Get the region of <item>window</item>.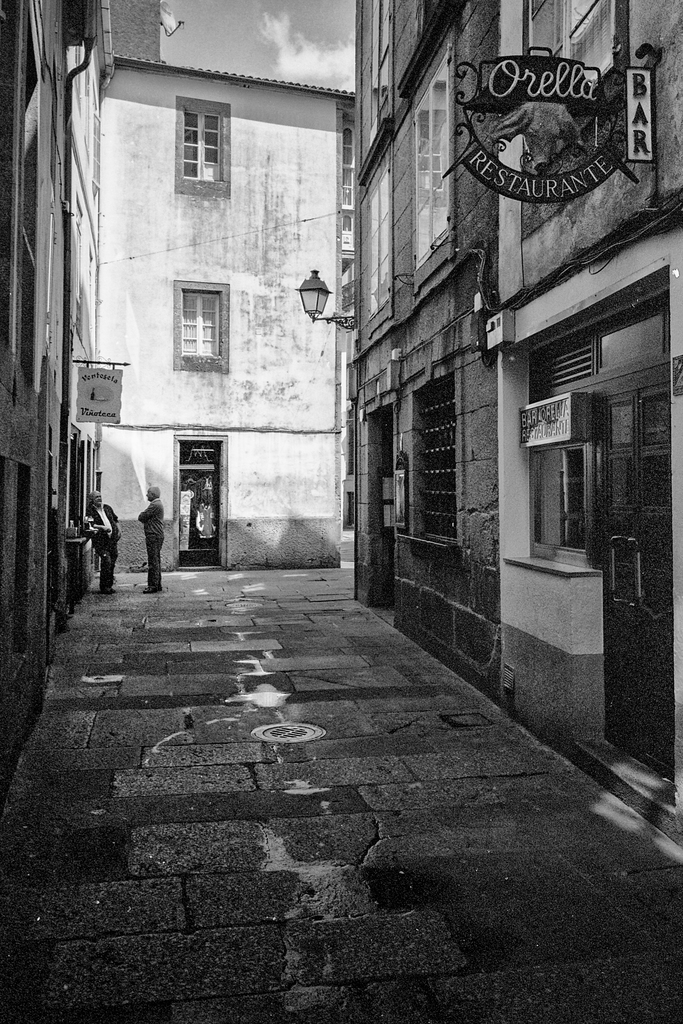
508/318/586/568.
